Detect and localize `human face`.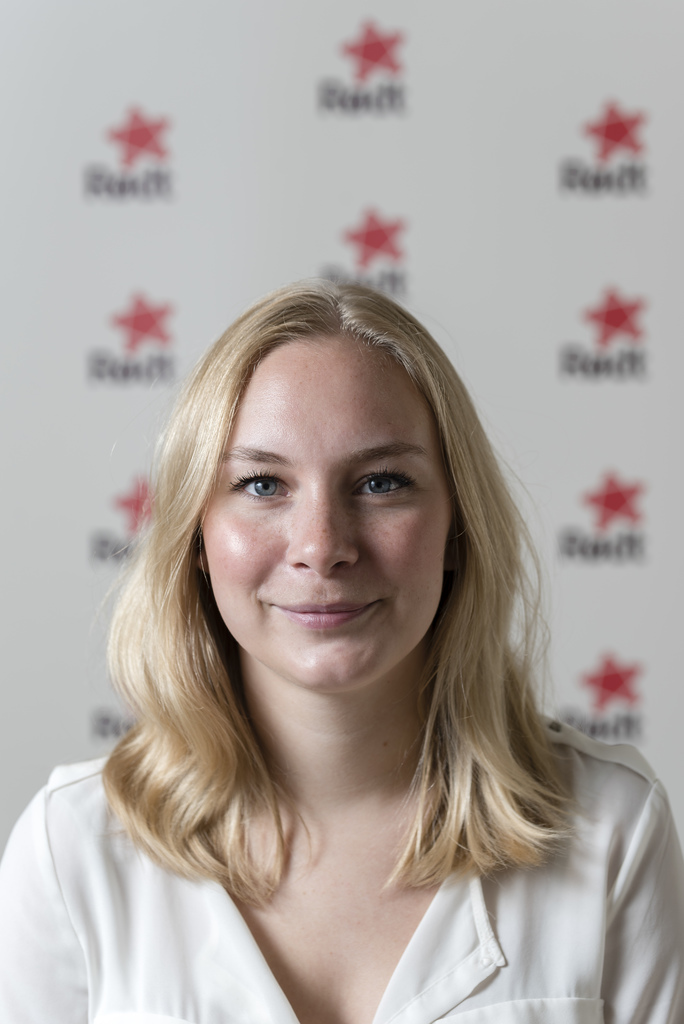
Localized at 197:330:455:698.
